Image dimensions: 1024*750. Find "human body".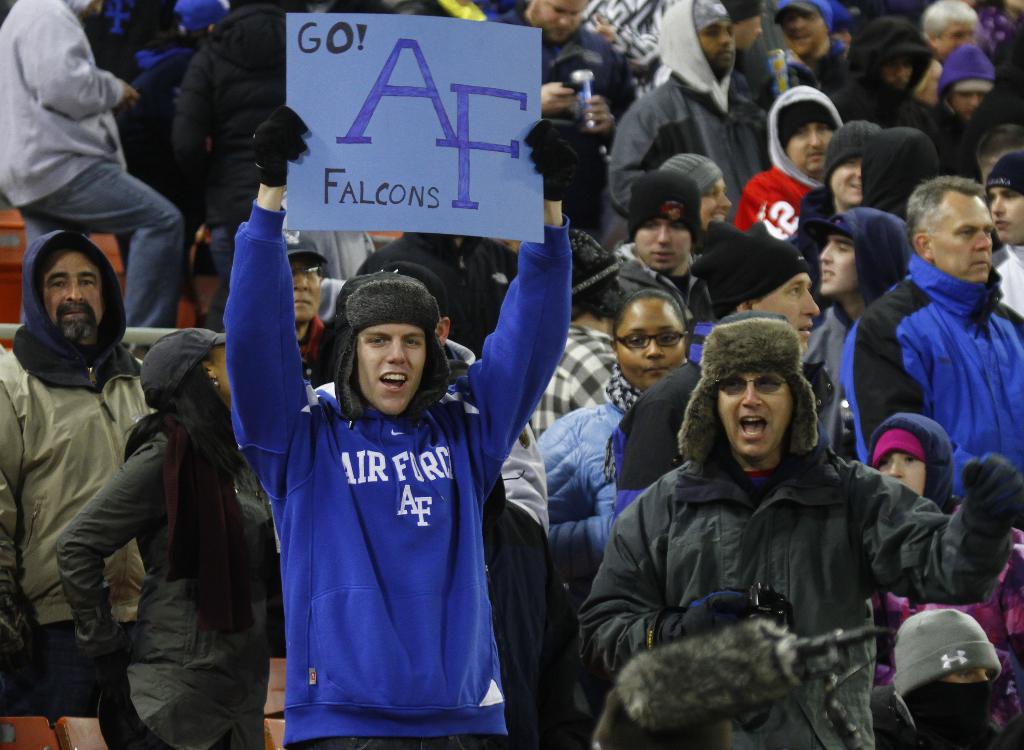
[x1=535, y1=405, x2=643, y2=586].
